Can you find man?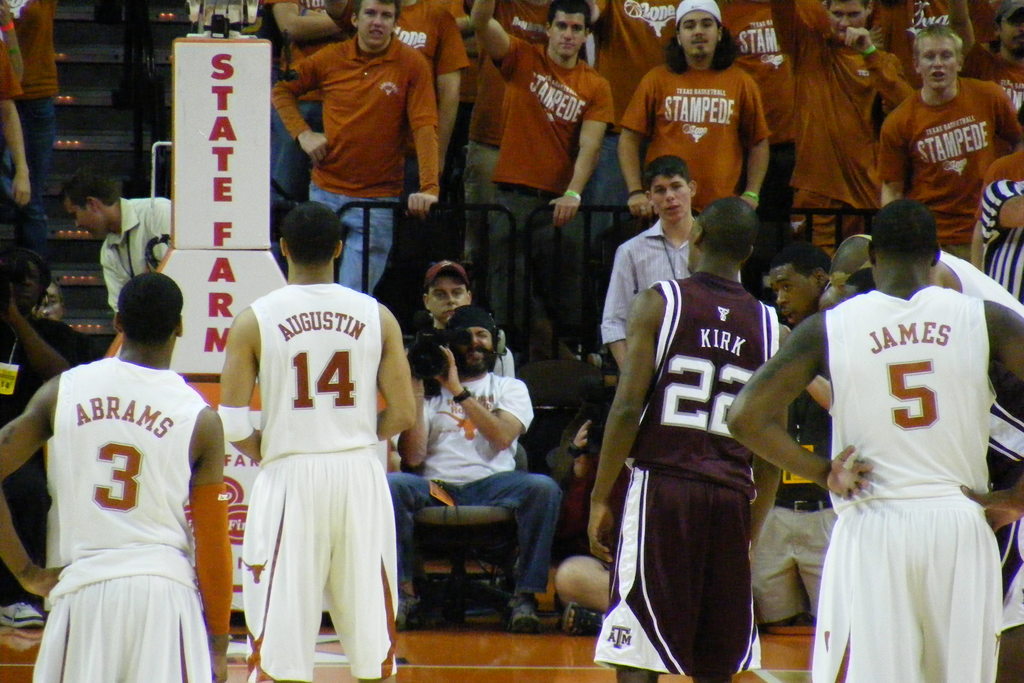
Yes, bounding box: rect(380, 306, 558, 634).
